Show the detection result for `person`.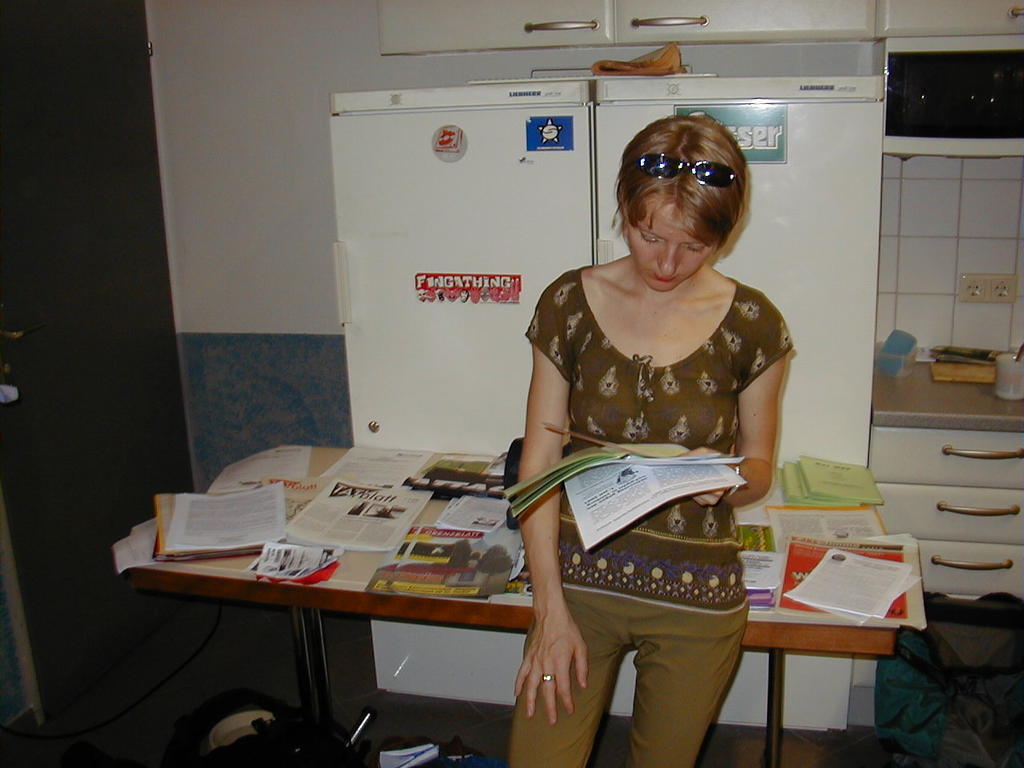
(x1=510, y1=114, x2=792, y2=767).
